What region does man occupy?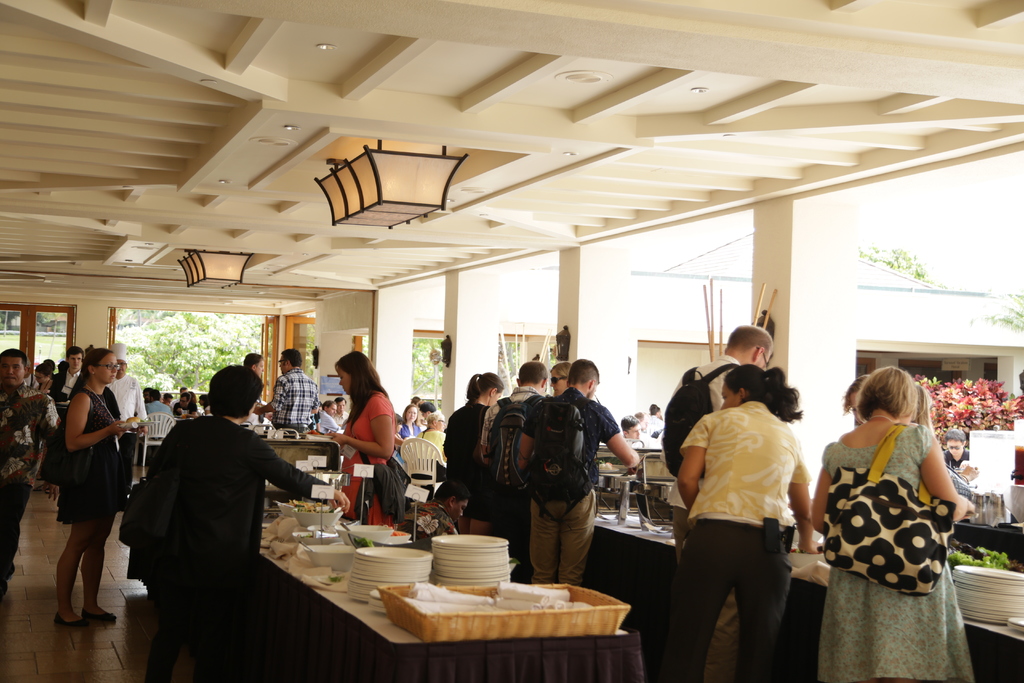
<box>45,349,83,484</box>.
